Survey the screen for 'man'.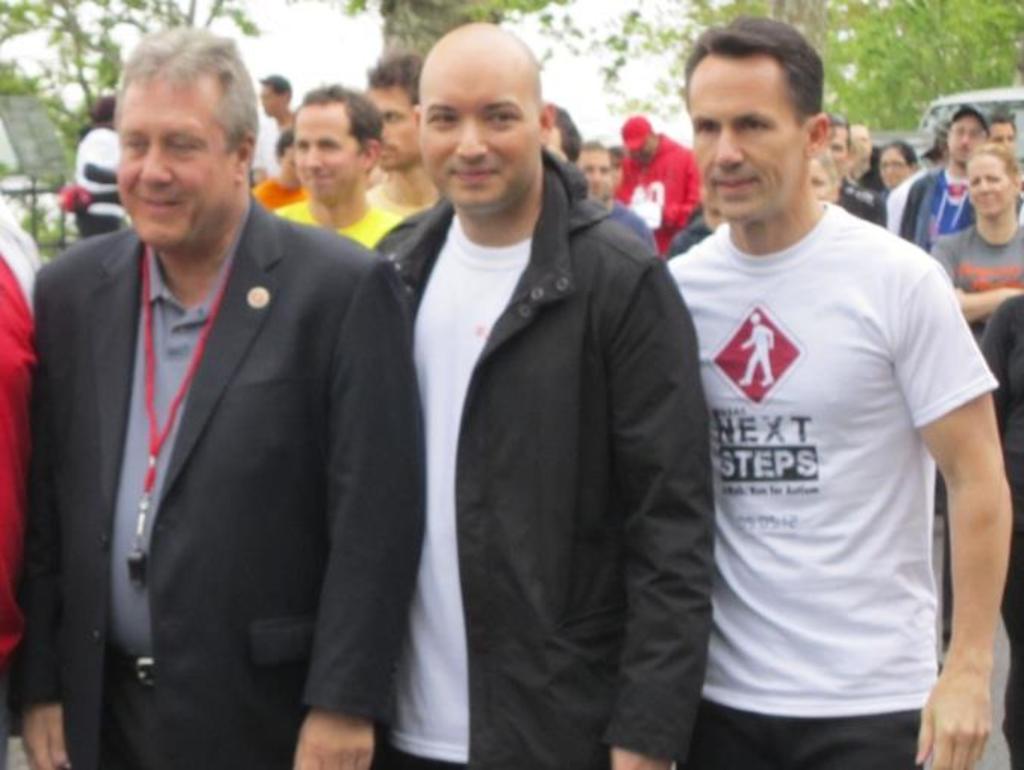
Survey found: bbox=[818, 112, 894, 226].
